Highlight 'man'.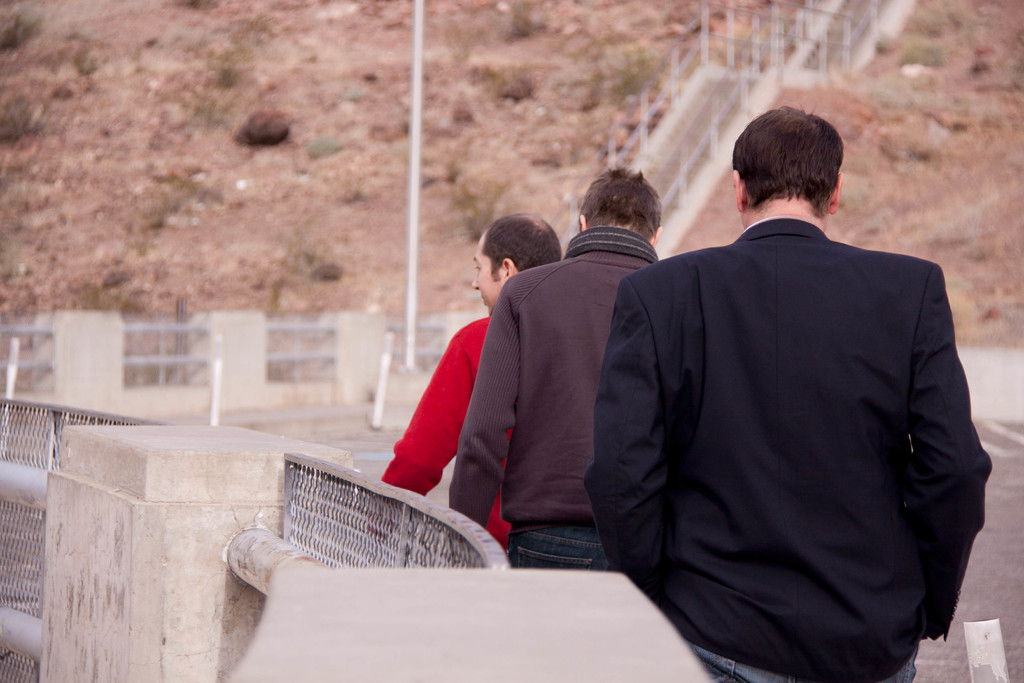
Highlighted region: 374/207/561/571.
